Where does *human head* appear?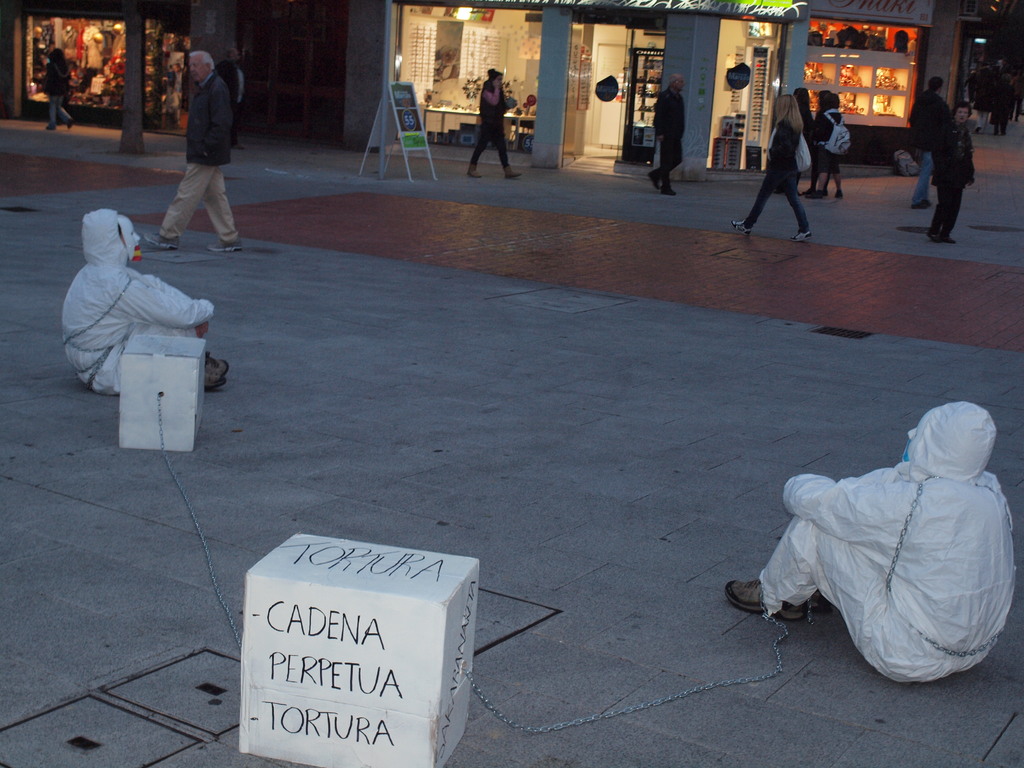
Appears at 816:92:832:106.
